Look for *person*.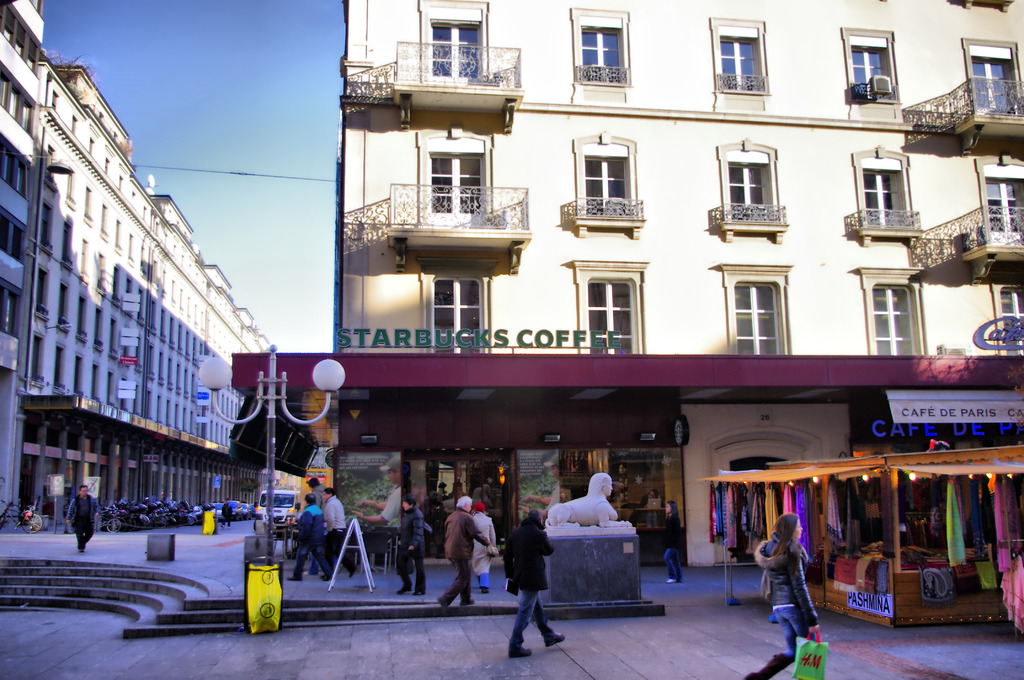
Found: 63 485 101 548.
